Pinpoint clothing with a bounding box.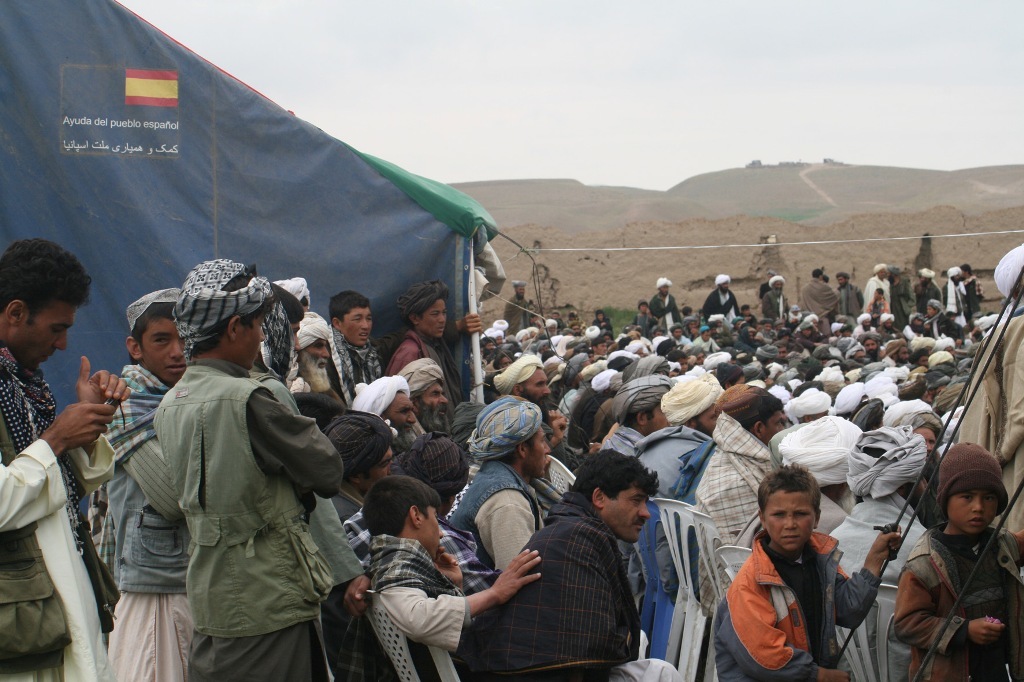
bbox=[361, 527, 477, 664].
